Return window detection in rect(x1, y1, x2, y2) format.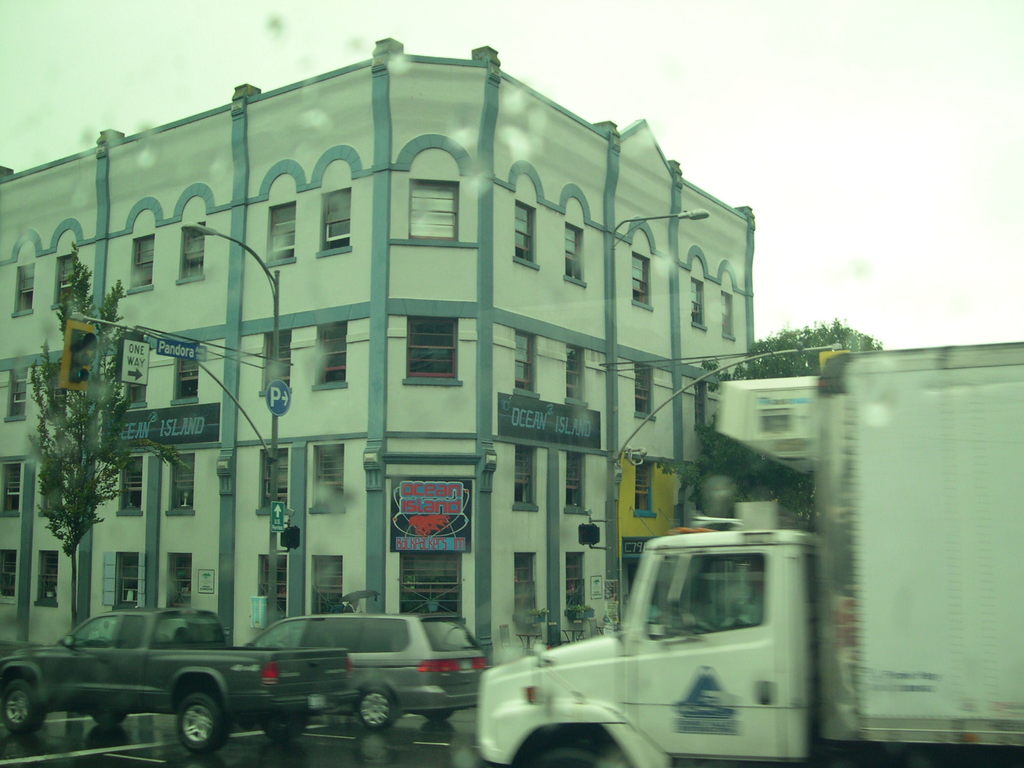
rect(689, 275, 708, 328).
